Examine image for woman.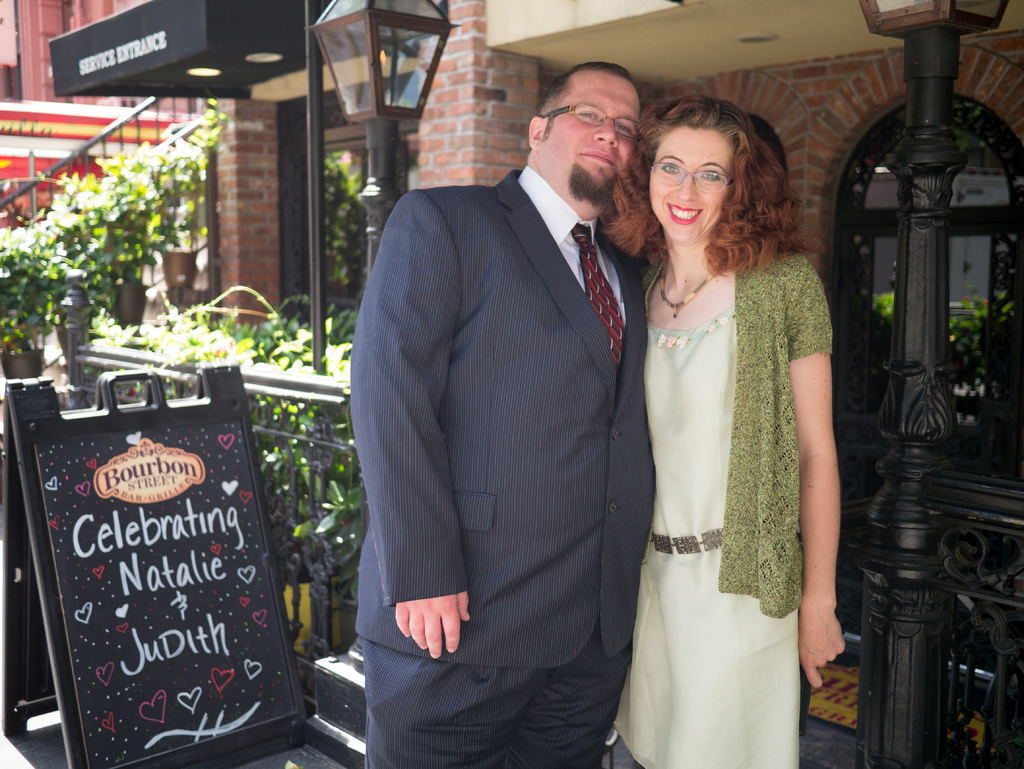
Examination result: locate(590, 86, 840, 768).
